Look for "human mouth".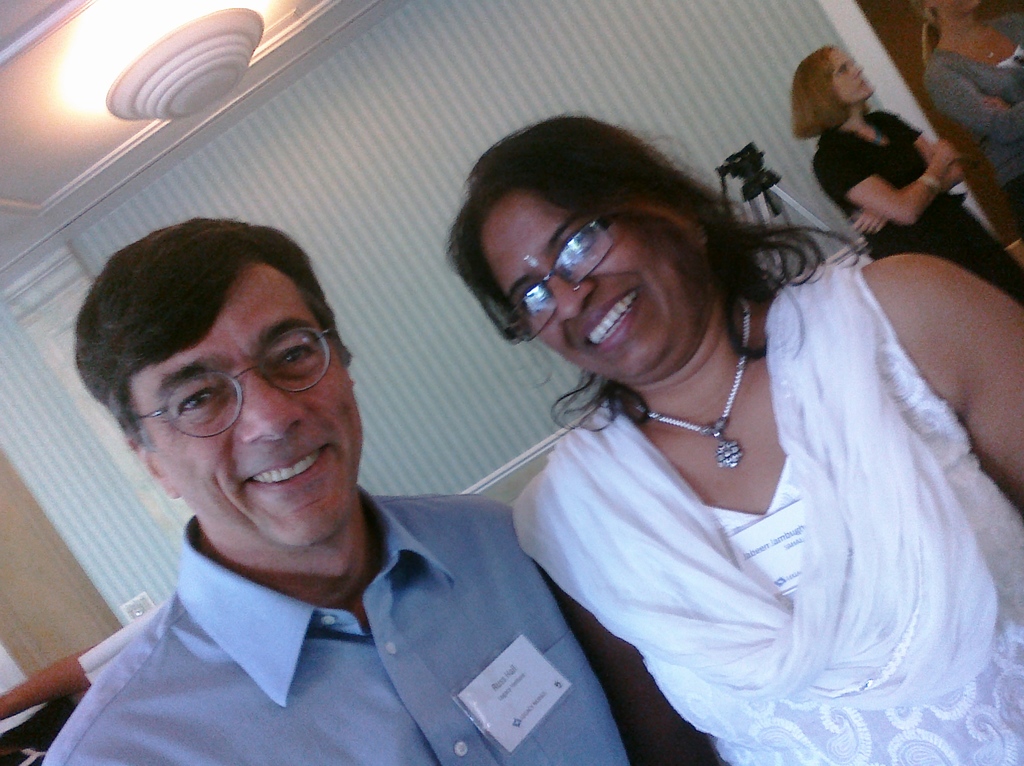
Found: <box>244,446,332,487</box>.
